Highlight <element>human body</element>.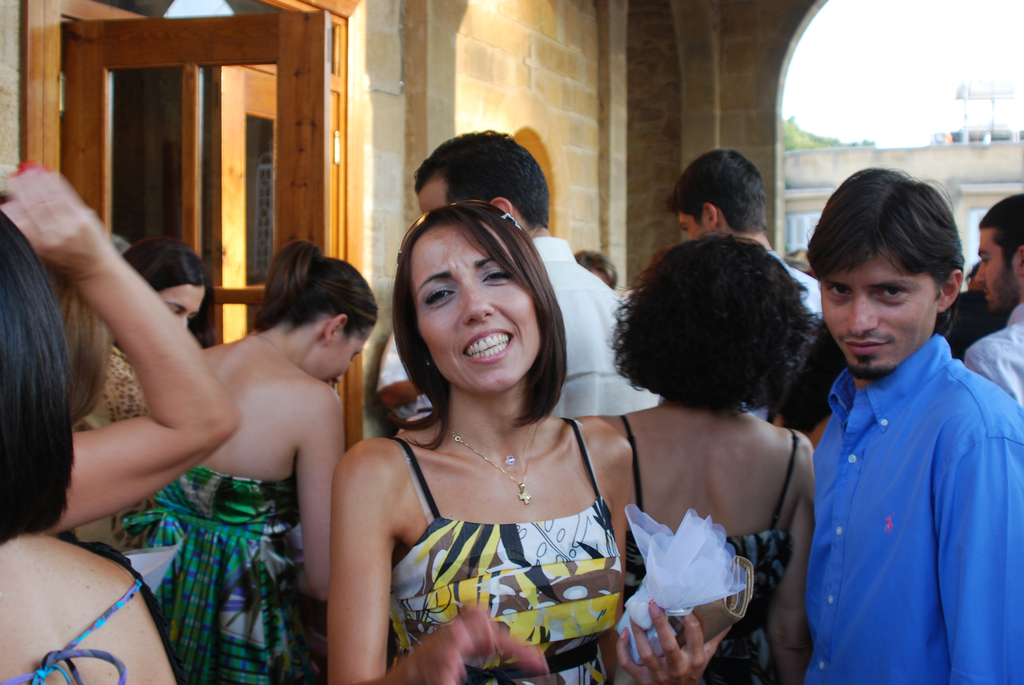
Highlighted region: [651,154,821,323].
